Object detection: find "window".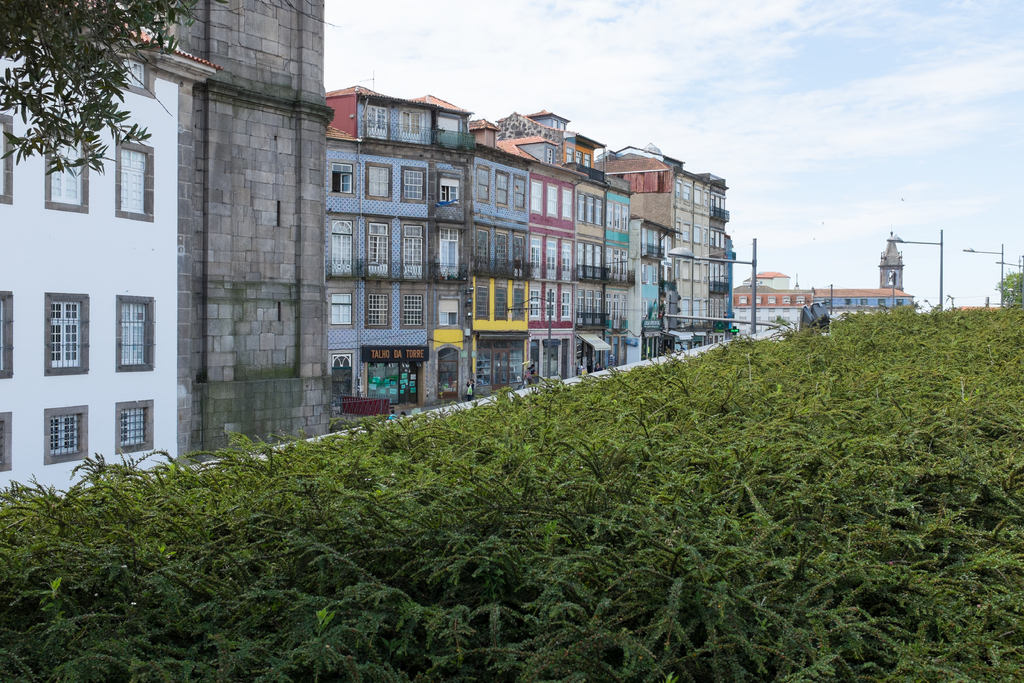
Rect(493, 231, 503, 280).
